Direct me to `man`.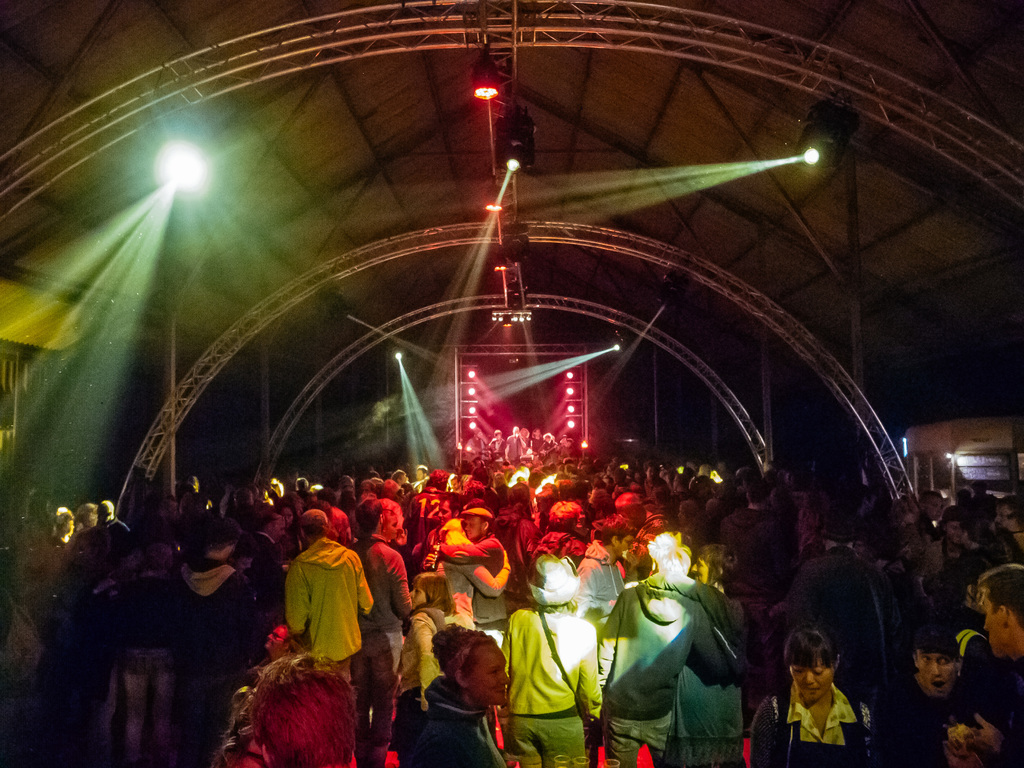
Direction: 595/532/744/767.
